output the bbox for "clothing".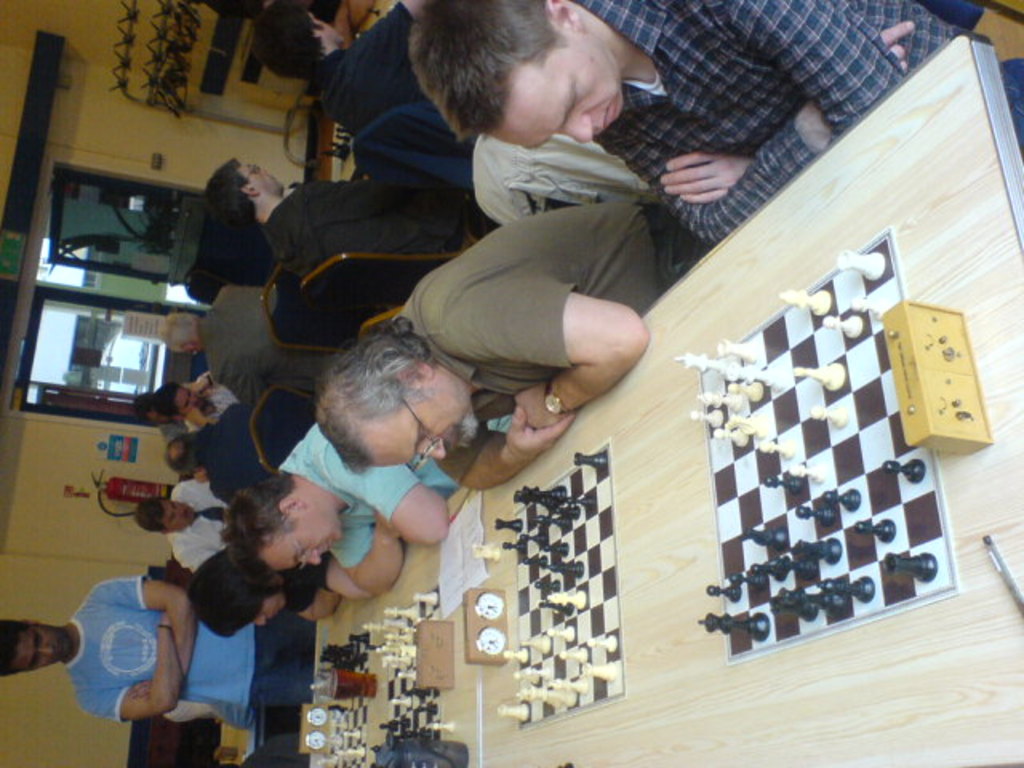
258:502:339:568.
